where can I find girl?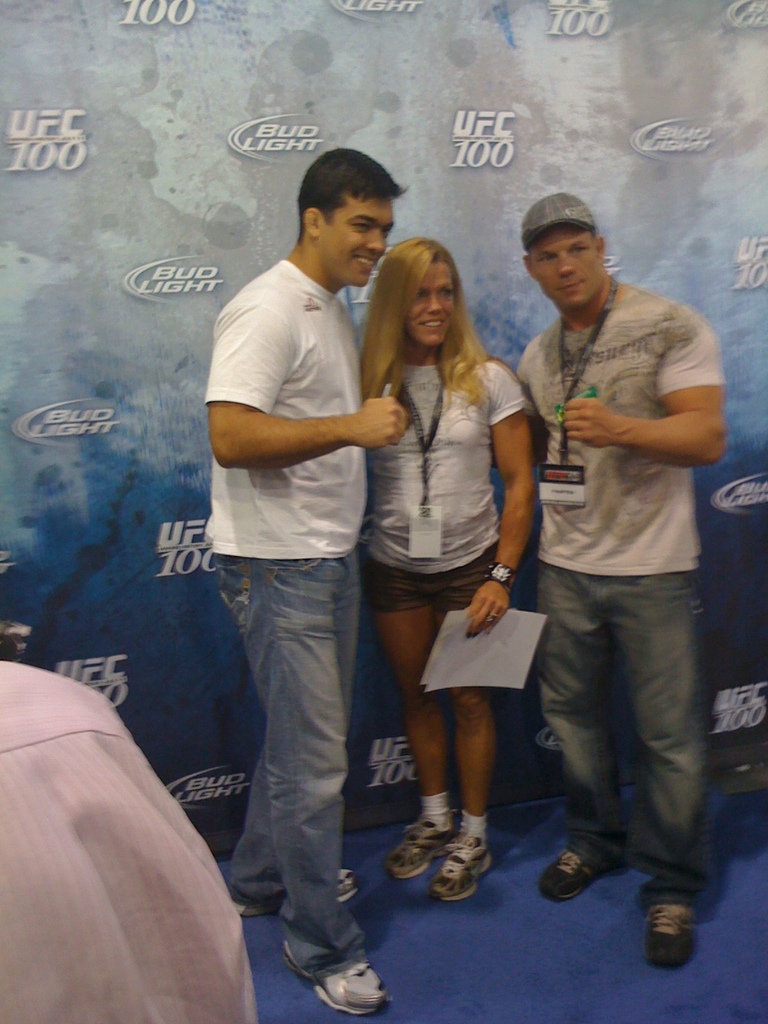
You can find it at x1=344, y1=241, x2=535, y2=909.
